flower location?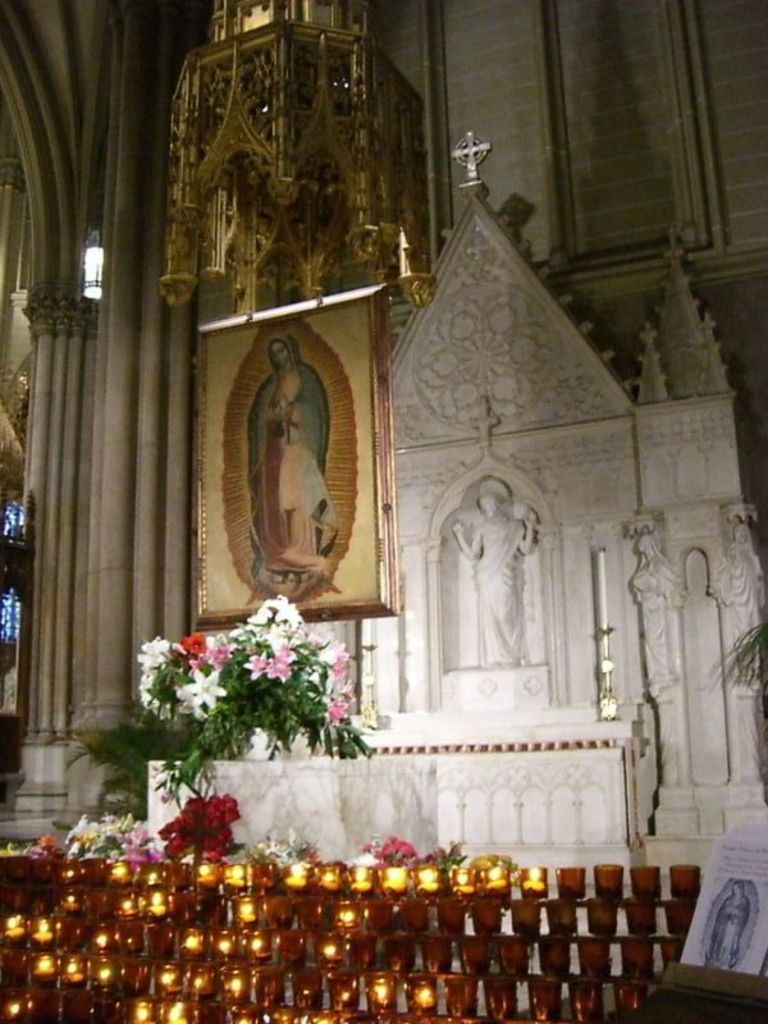
[250, 643, 298, 686]
